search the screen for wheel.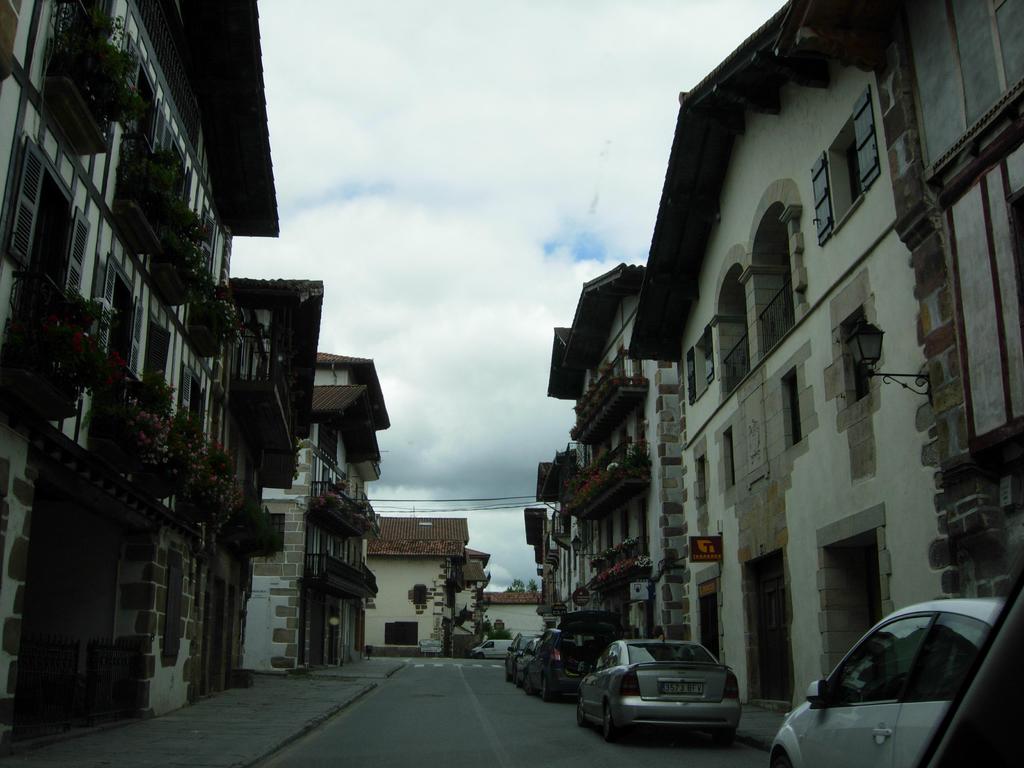
Found at detection(504, 673, 513, 682).
